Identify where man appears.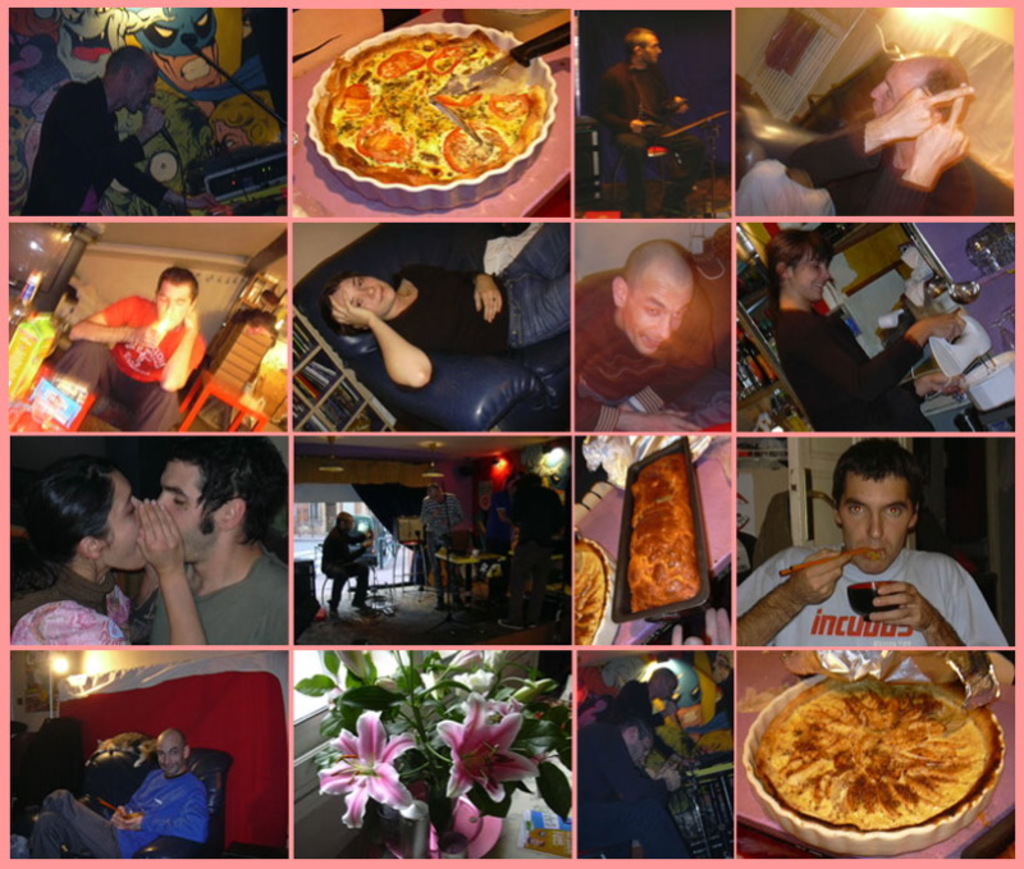
Appears at box=[572, 238, 716, 433].
